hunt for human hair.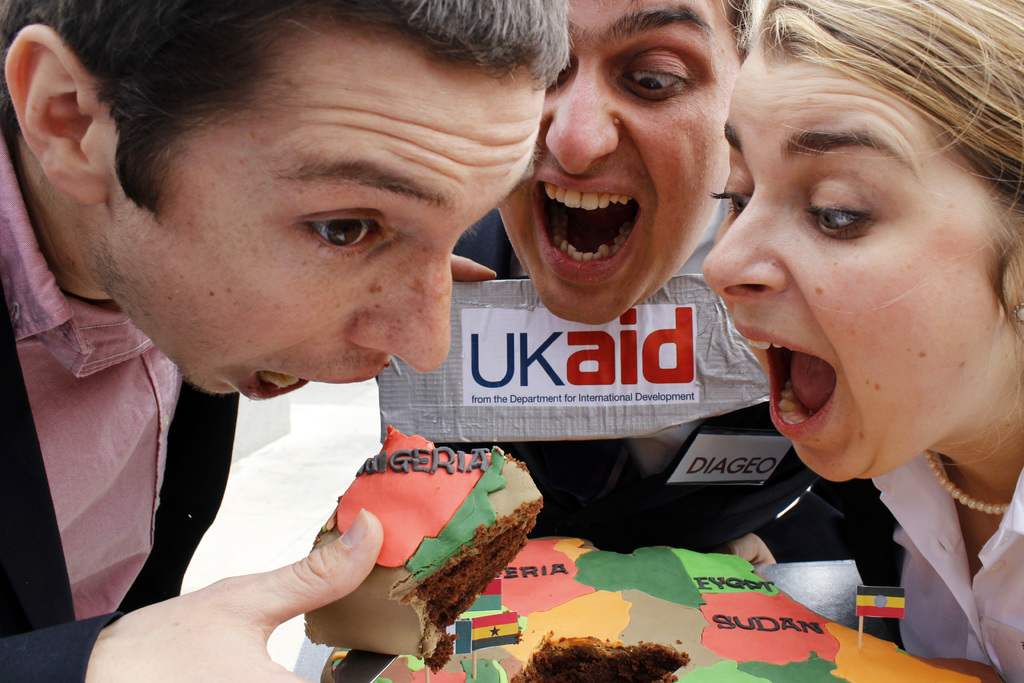
Hunted down at [36,7,598,252].
